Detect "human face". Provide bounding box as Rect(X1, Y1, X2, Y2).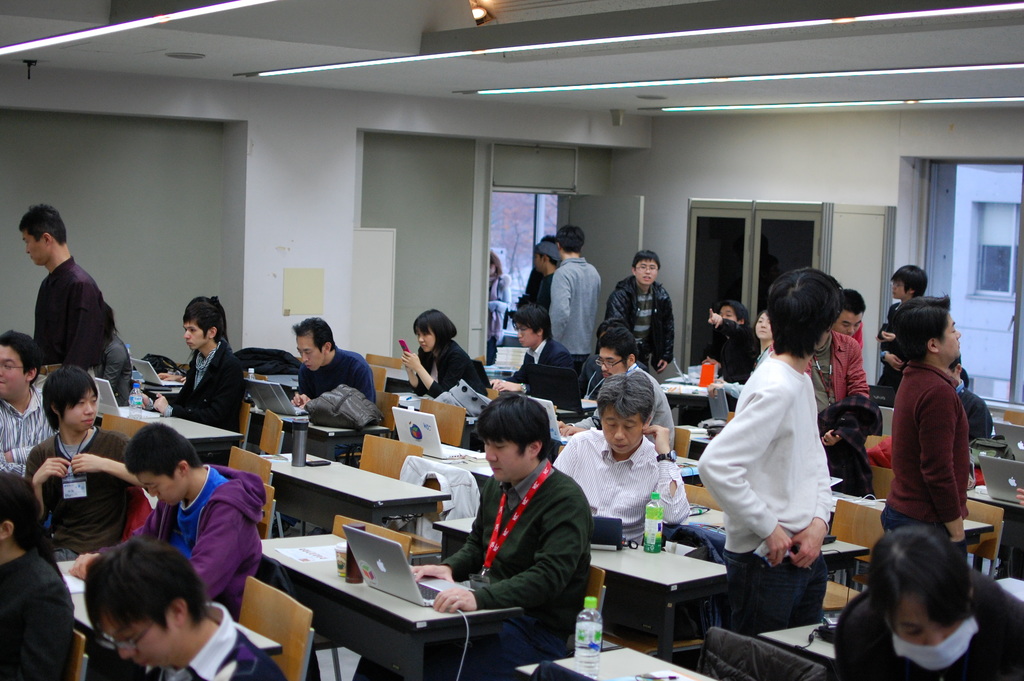
Rect(486, 264, 497, 275).
